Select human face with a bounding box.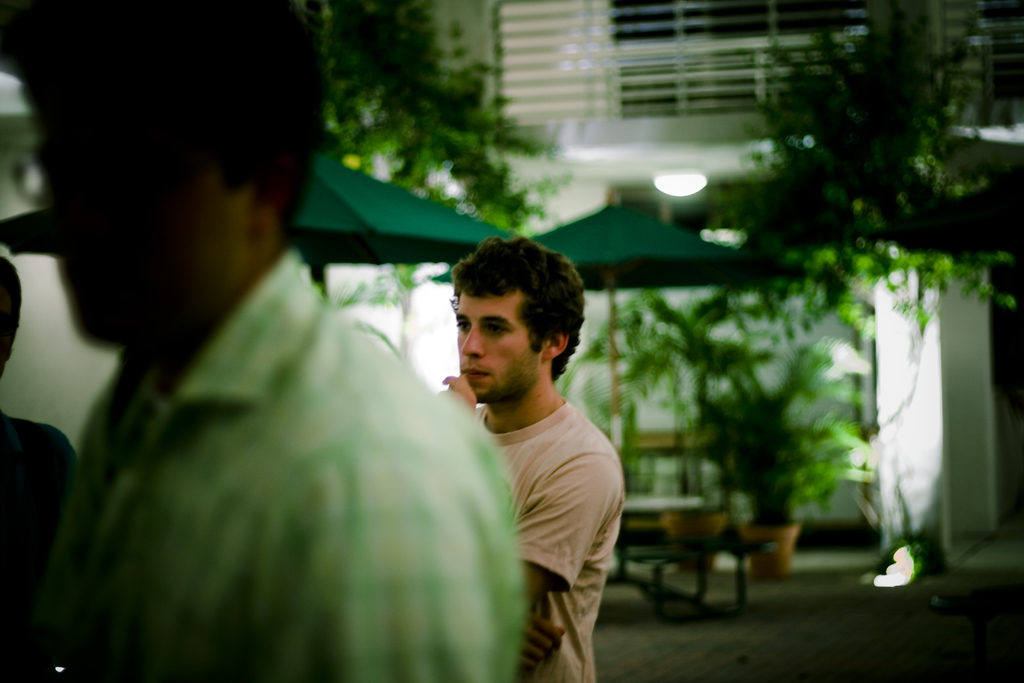
box(459, 293, 538, 400).
